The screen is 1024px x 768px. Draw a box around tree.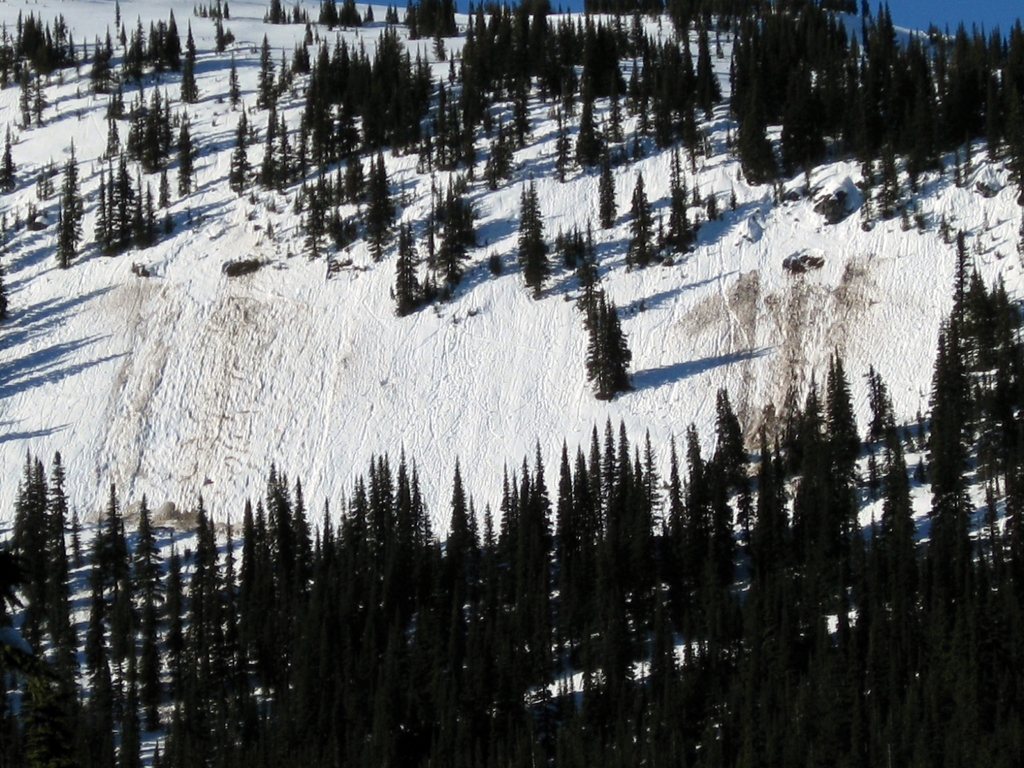
(623,172,663,260).
